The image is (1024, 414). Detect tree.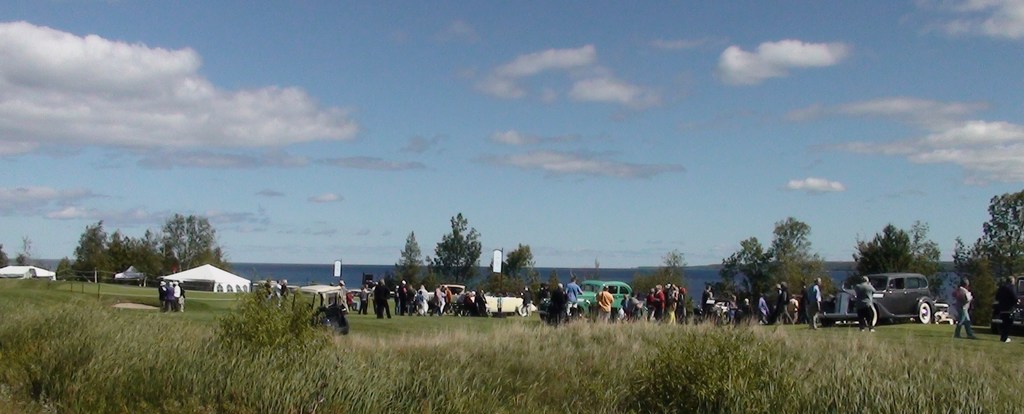
Detection: (x1=845, y1=221, x2=911, y2=283).
